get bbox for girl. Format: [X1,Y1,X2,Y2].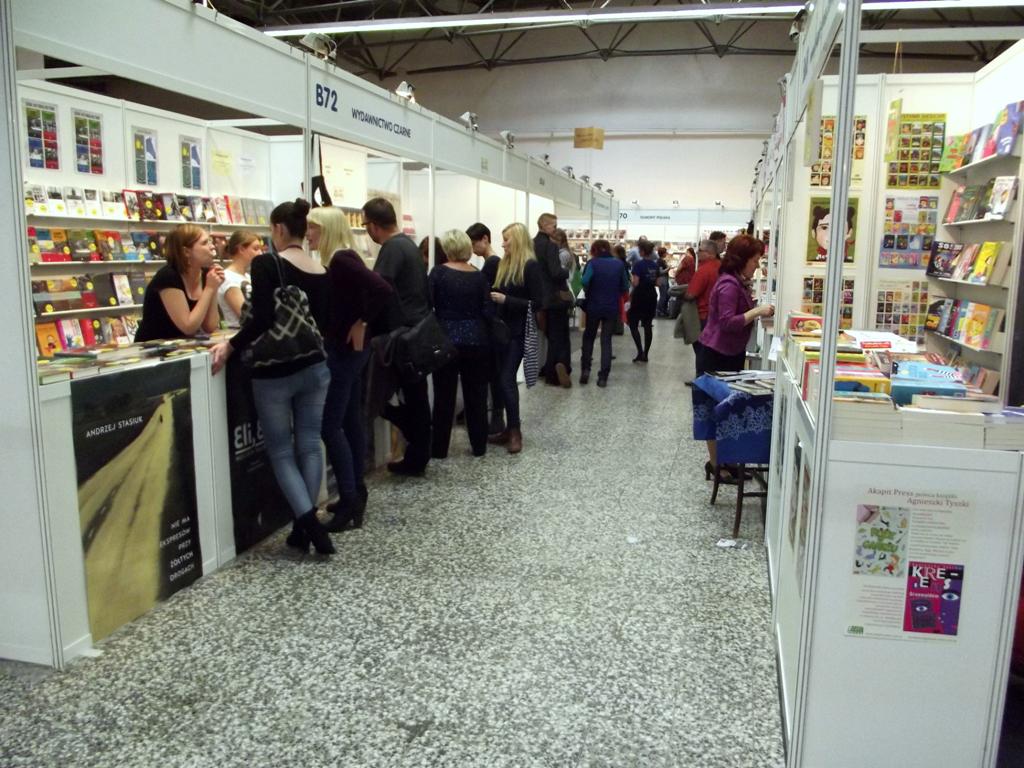
[207,193,342,564].
